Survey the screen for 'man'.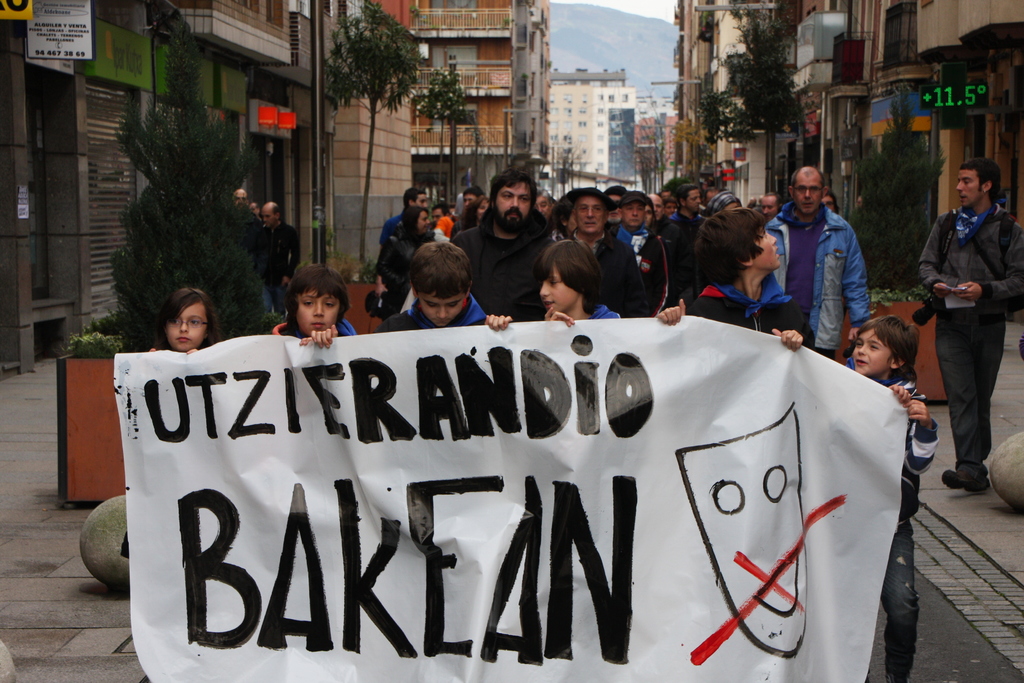
Survey found: bbox=[616, 206, 673, 309].
